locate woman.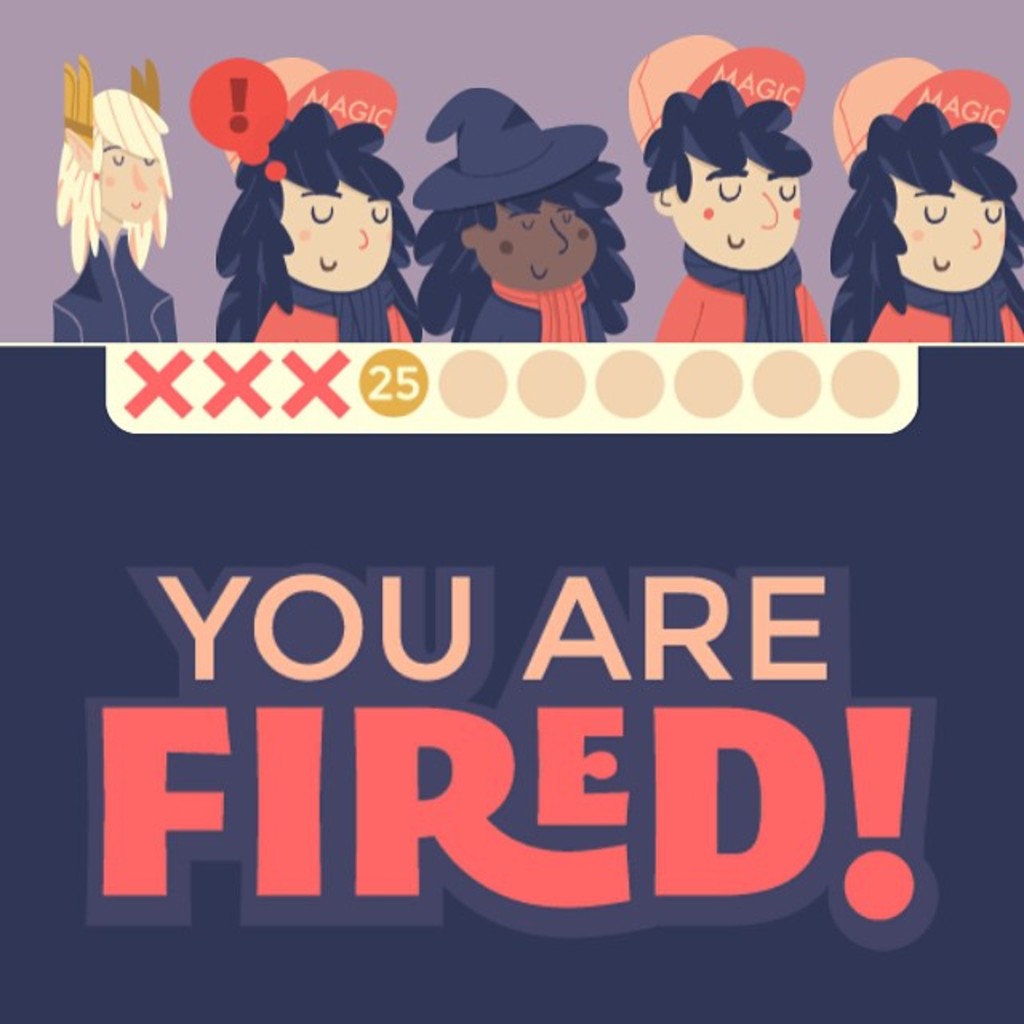
Bounding box: bbox=(413, 86, 635, 339).
